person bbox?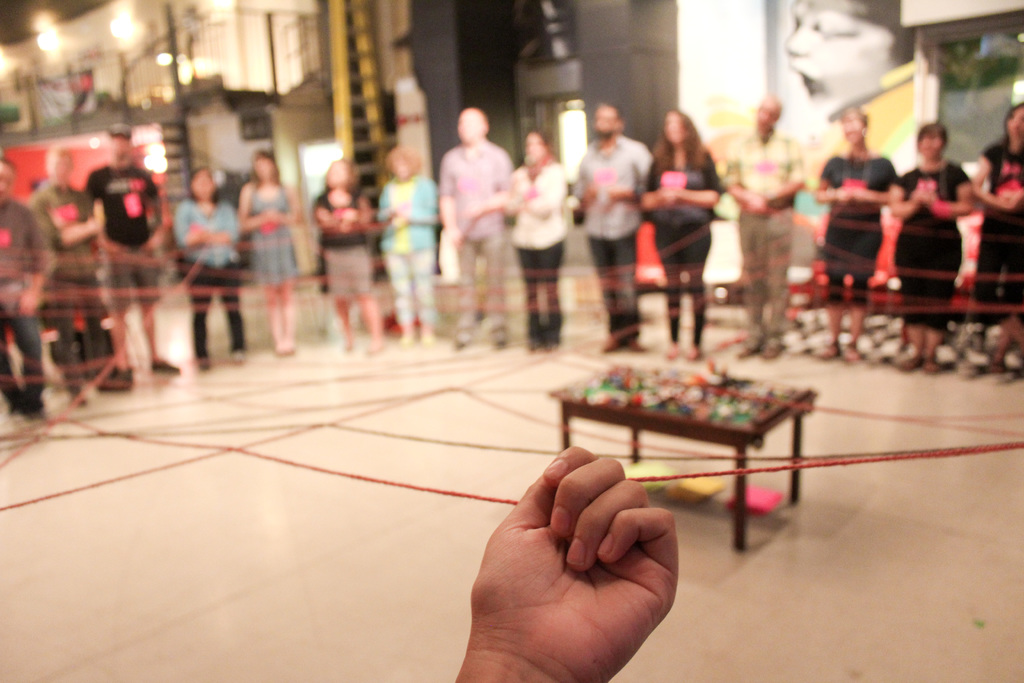
bbox(504, 130, 570, 318)
